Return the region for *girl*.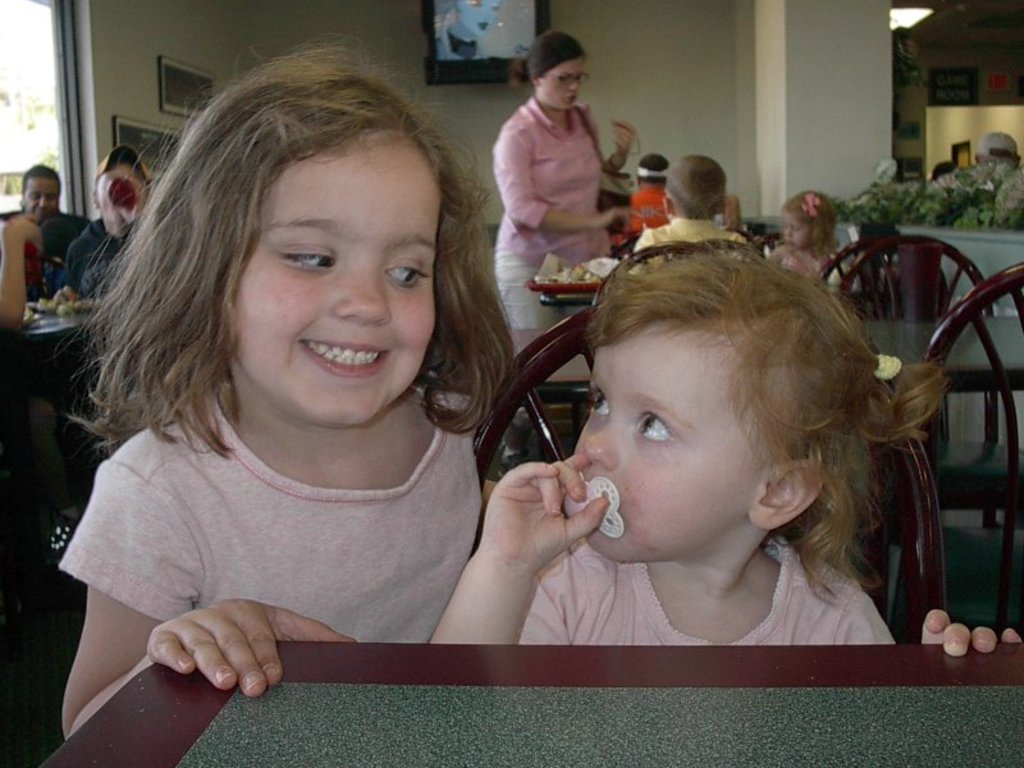
[51,20,520,741].
